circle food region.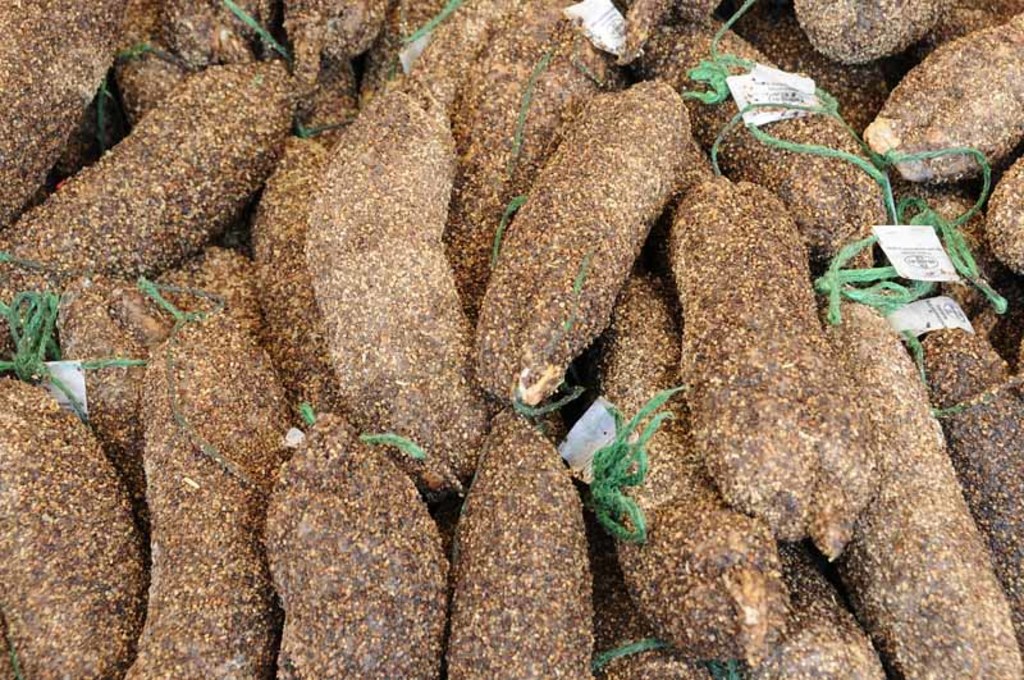
Region: (476,82,689,403).
